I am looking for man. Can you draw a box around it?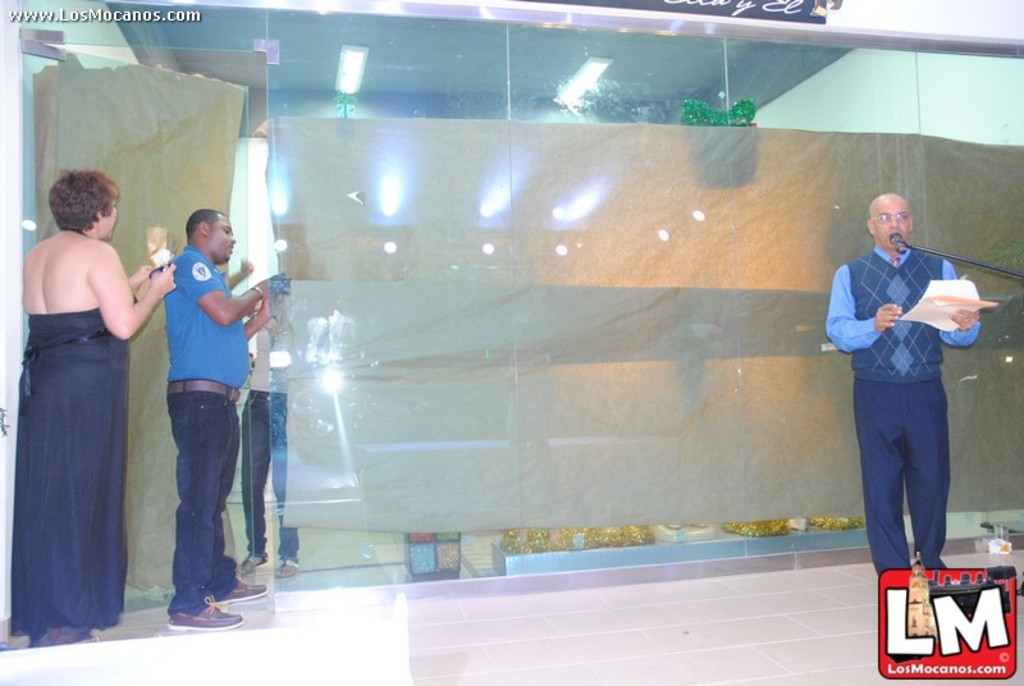
Sure, the bounding box is x1=157, y1=205, x2=289, y2=626.
